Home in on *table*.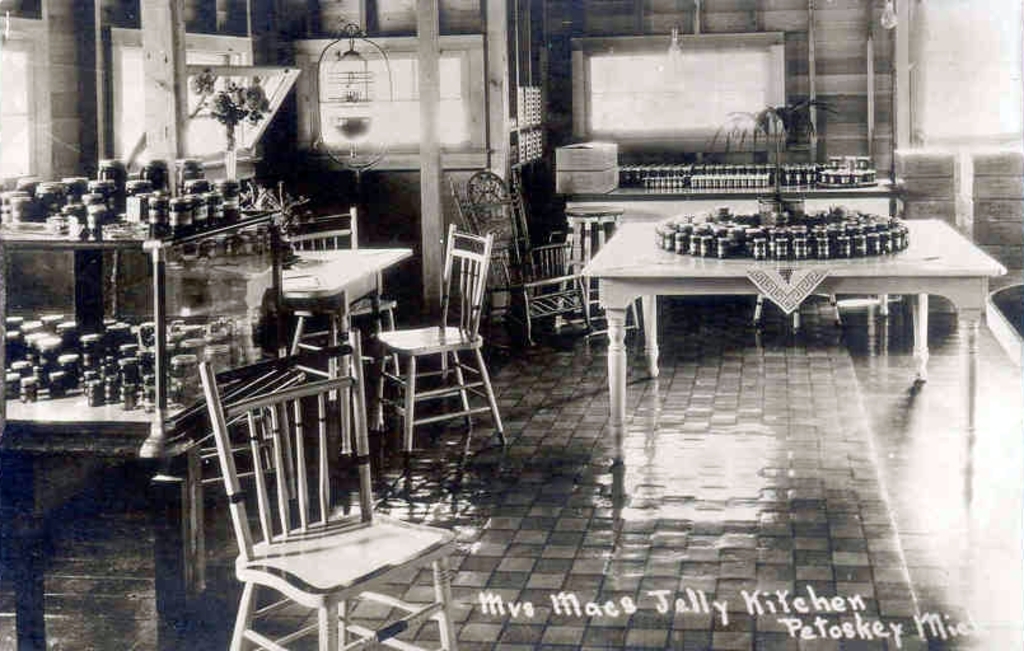
Homed in at {"x1": 0, "y1": 299, "x2": 295, "y2": 631}.
